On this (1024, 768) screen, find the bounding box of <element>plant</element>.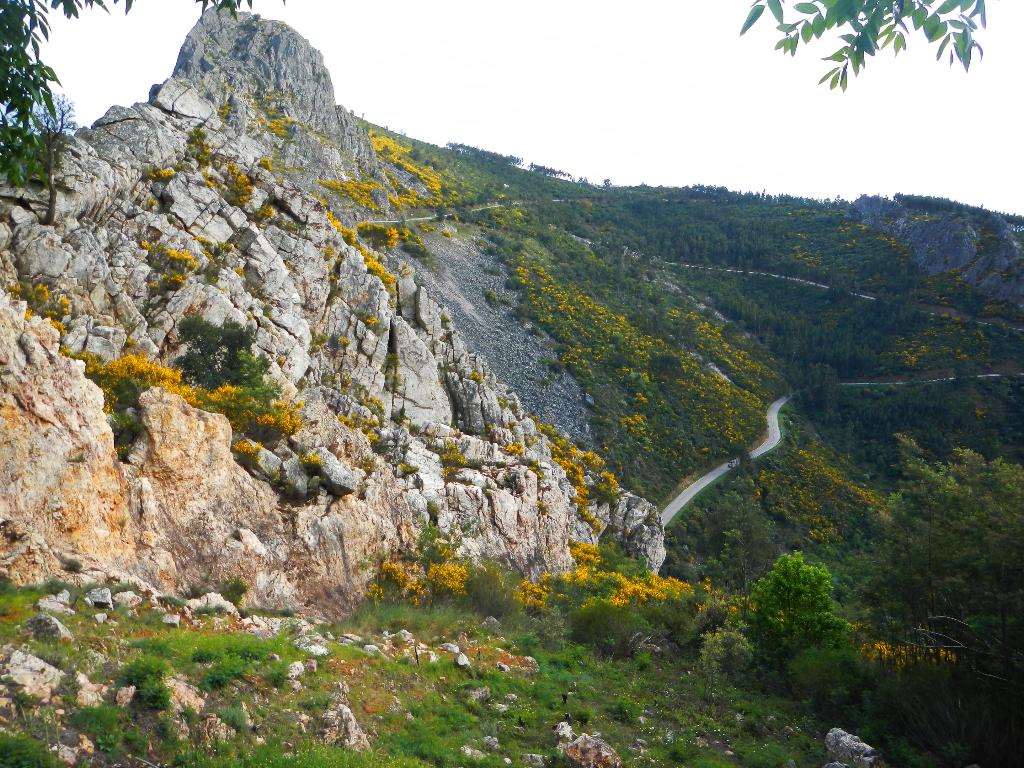
Bounding box: locate(258, 40, 267, 54).
